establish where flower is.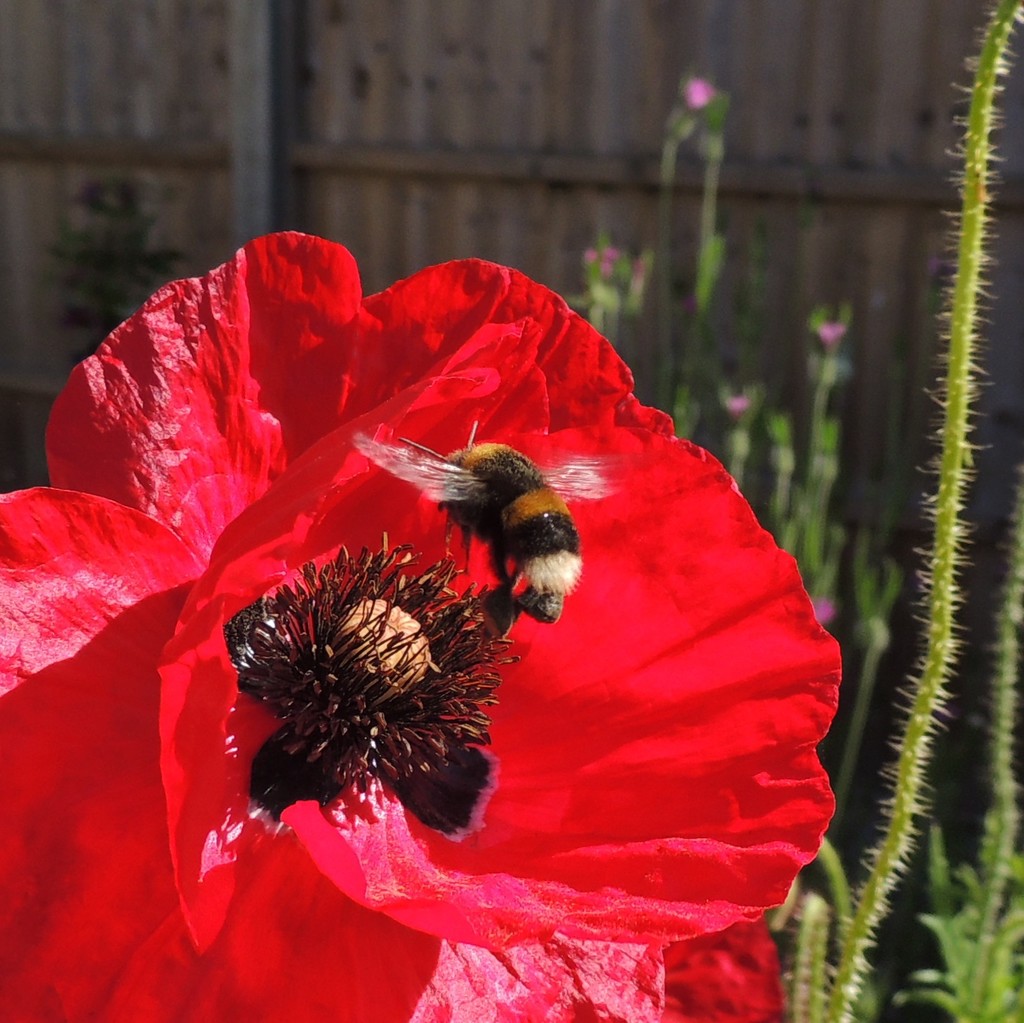
Established at rect(0, 221, 853, 1022).
